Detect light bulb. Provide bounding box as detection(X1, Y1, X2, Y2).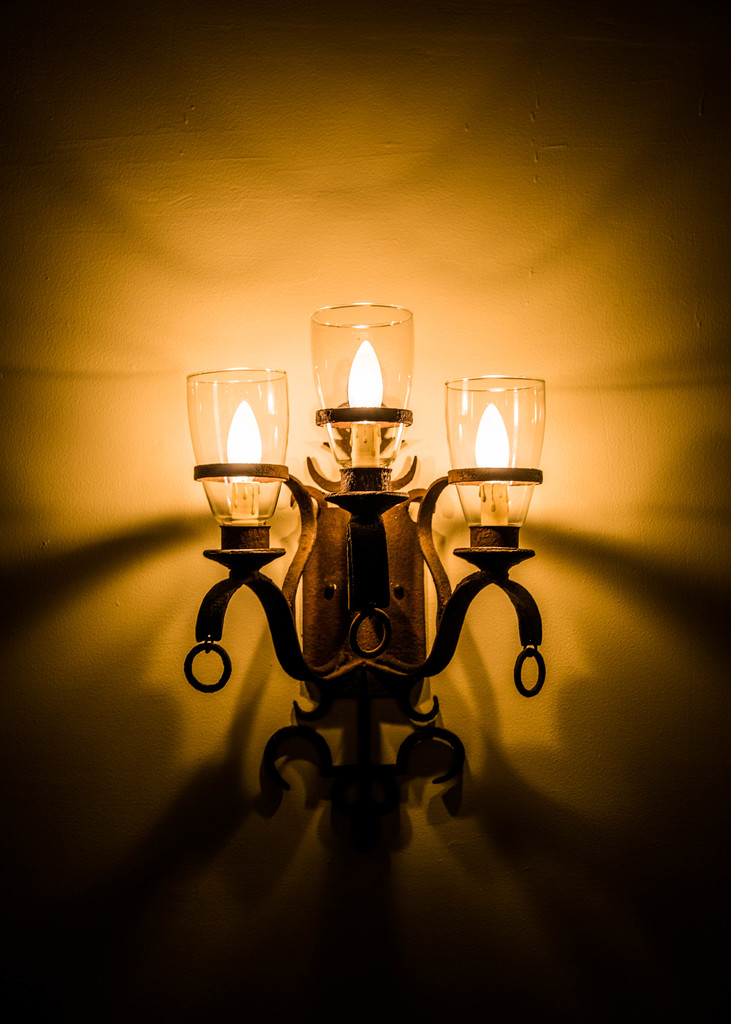
detection(225, 393, 260, 484).
